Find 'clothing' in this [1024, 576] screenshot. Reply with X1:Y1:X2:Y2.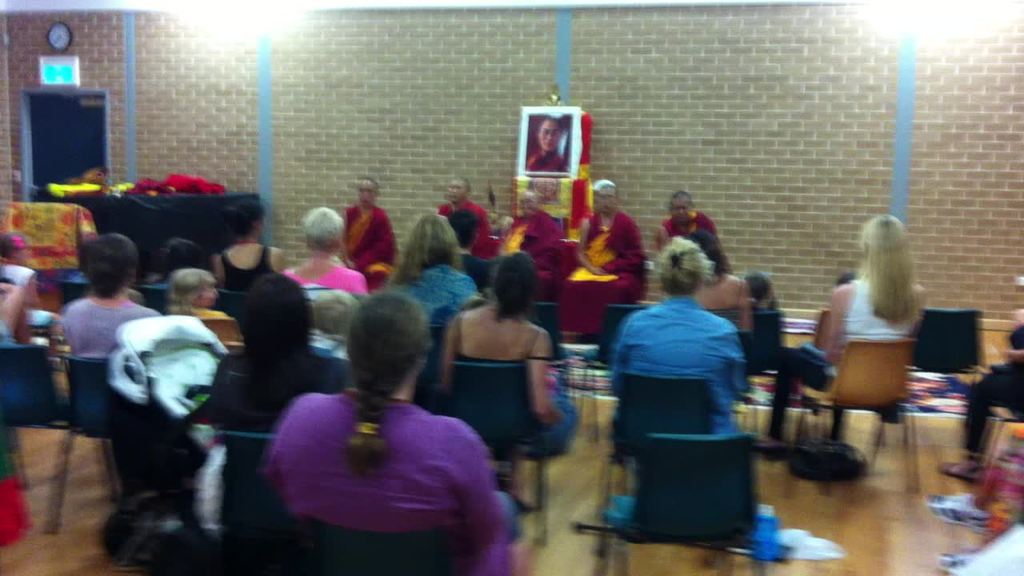
572:208:637:338.
